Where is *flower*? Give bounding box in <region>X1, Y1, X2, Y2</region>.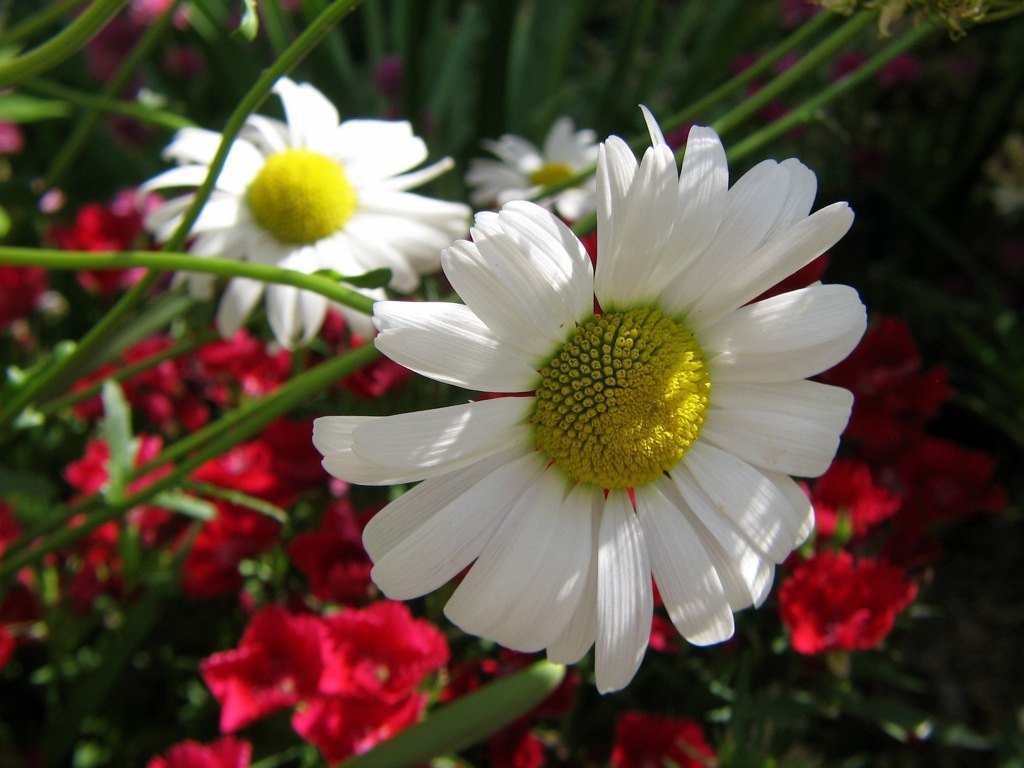
<region>196, 604, 325, 726</region>.
